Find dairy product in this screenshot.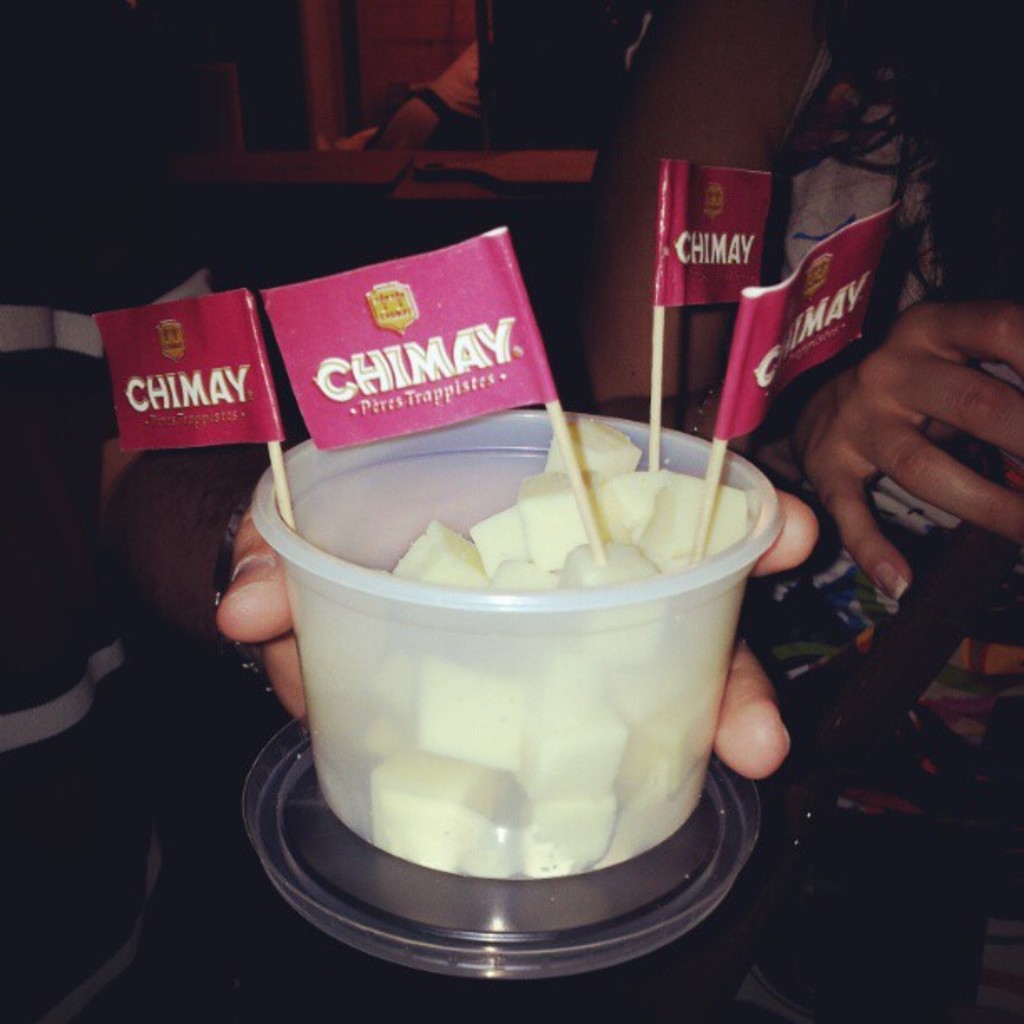
The bounding box for dairy product is <bbox>522, 803, 611, 892</bbox>.
